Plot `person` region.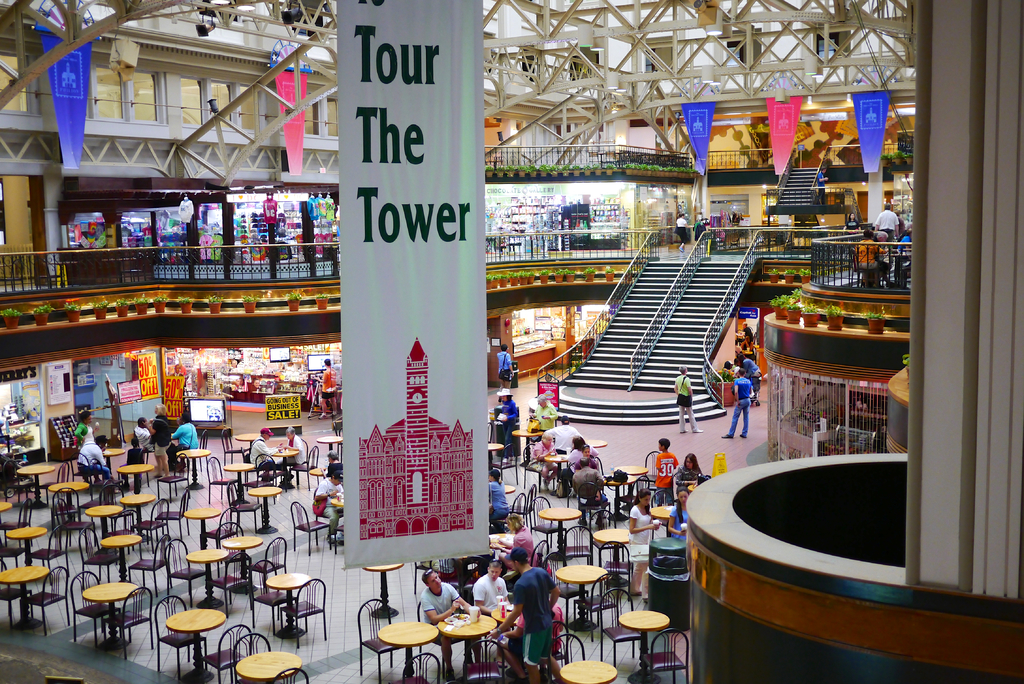
Plotted at left=499, top=385, right=515, bottom=457.
